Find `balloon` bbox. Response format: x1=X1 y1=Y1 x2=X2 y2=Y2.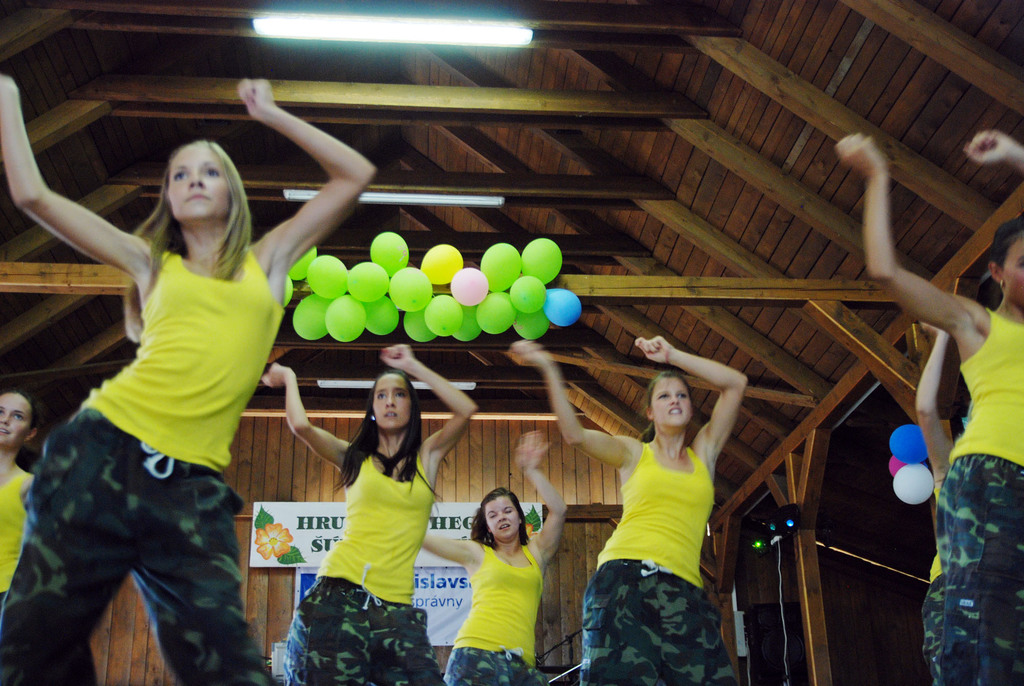
x1=890 y1=423 x2=927 y2=464.
